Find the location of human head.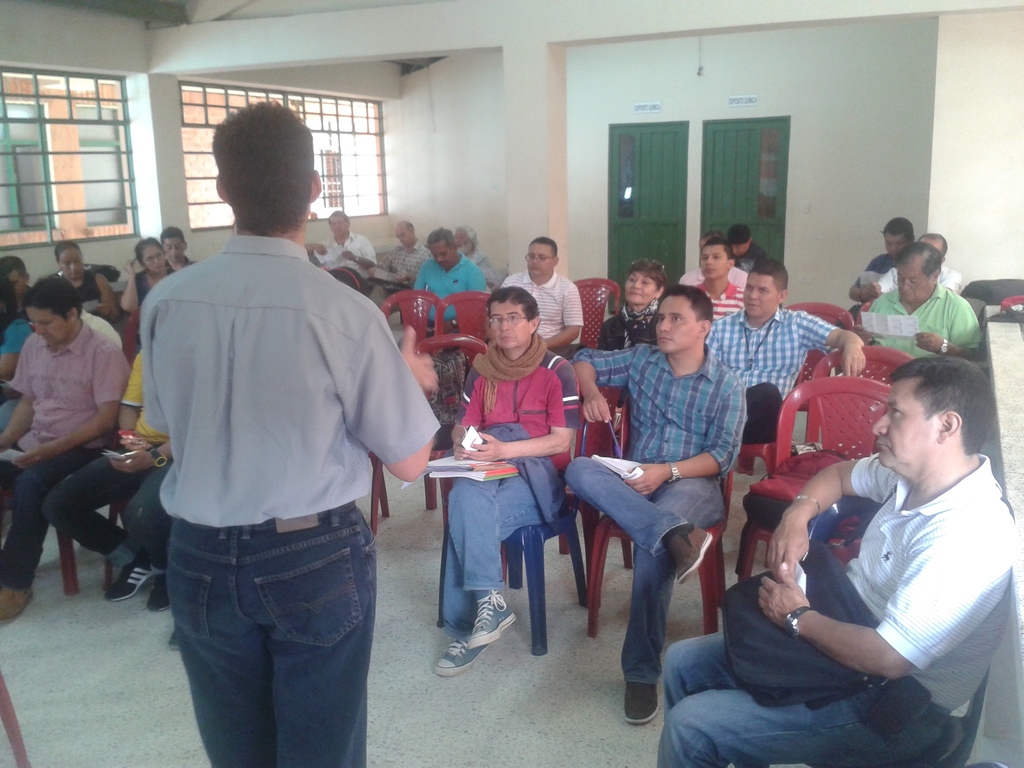
Location: x1=456 y1=226 x2=479 y2=255.
